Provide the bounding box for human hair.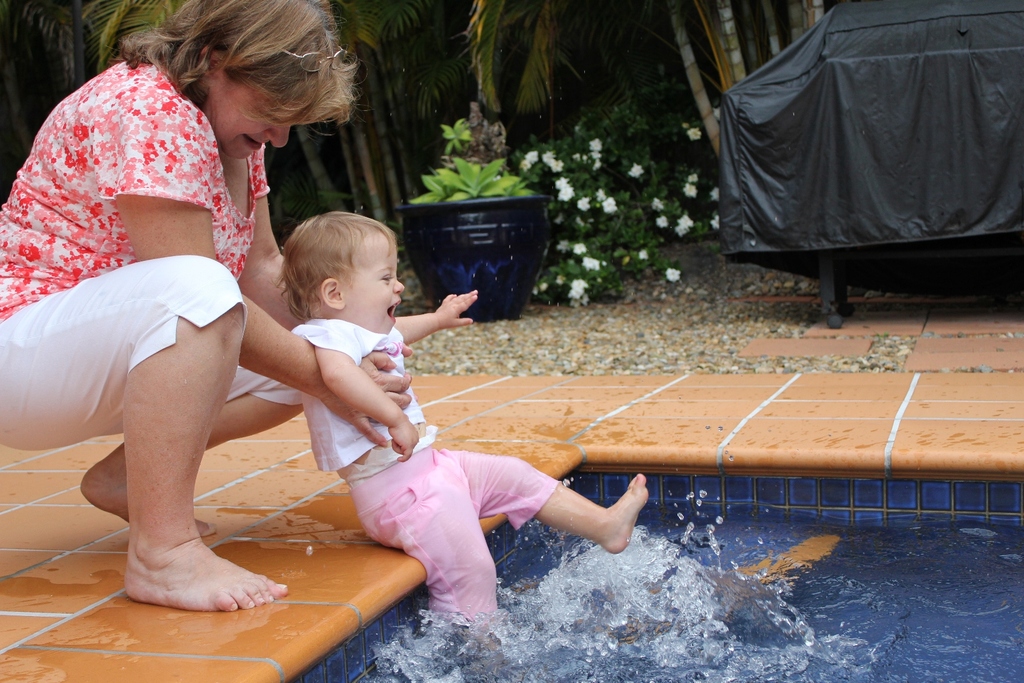
box(115, 0, 358, 134).
